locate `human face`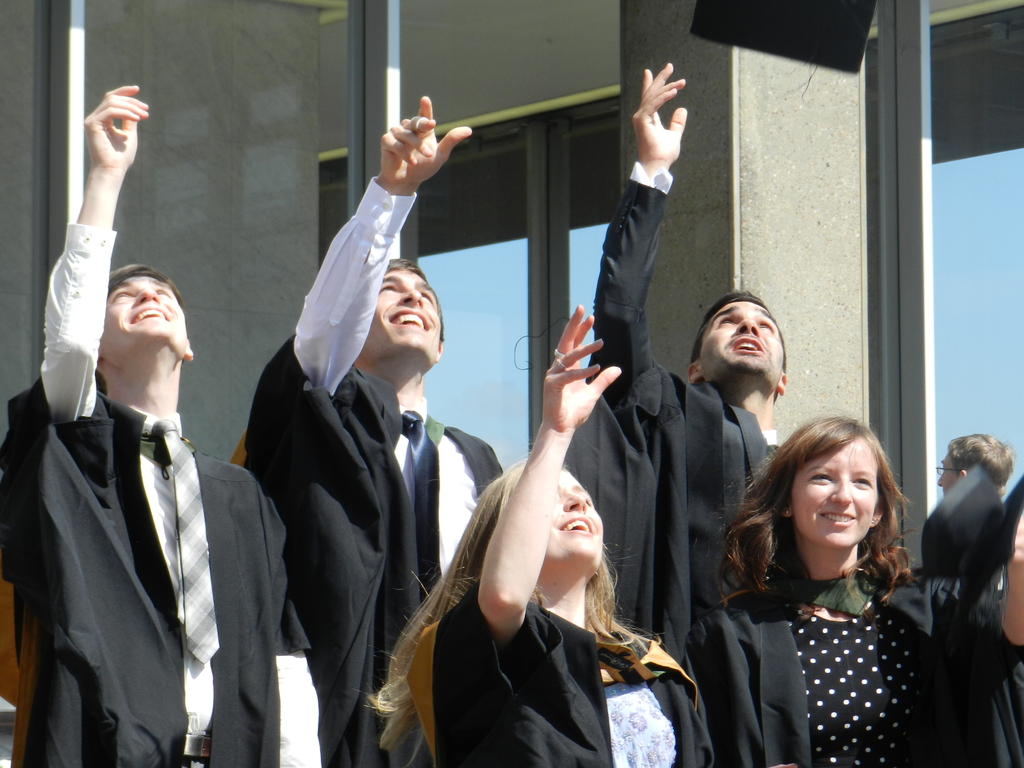
[x1=938, y1=454, x2=961, y2=494]
